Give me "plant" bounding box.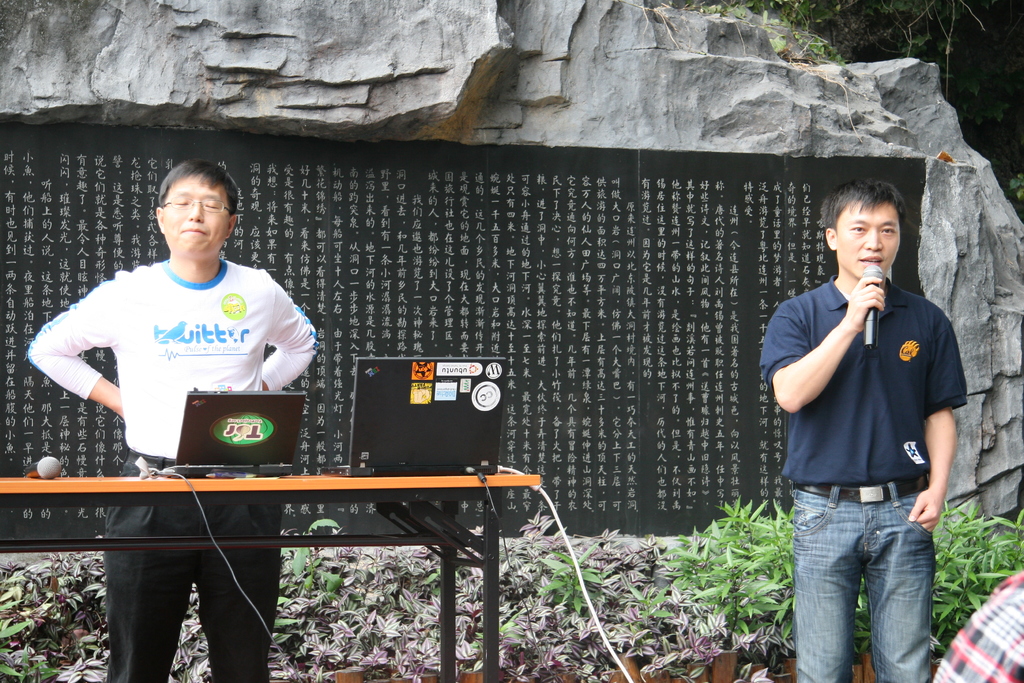
[559, 516, 620, 613].
